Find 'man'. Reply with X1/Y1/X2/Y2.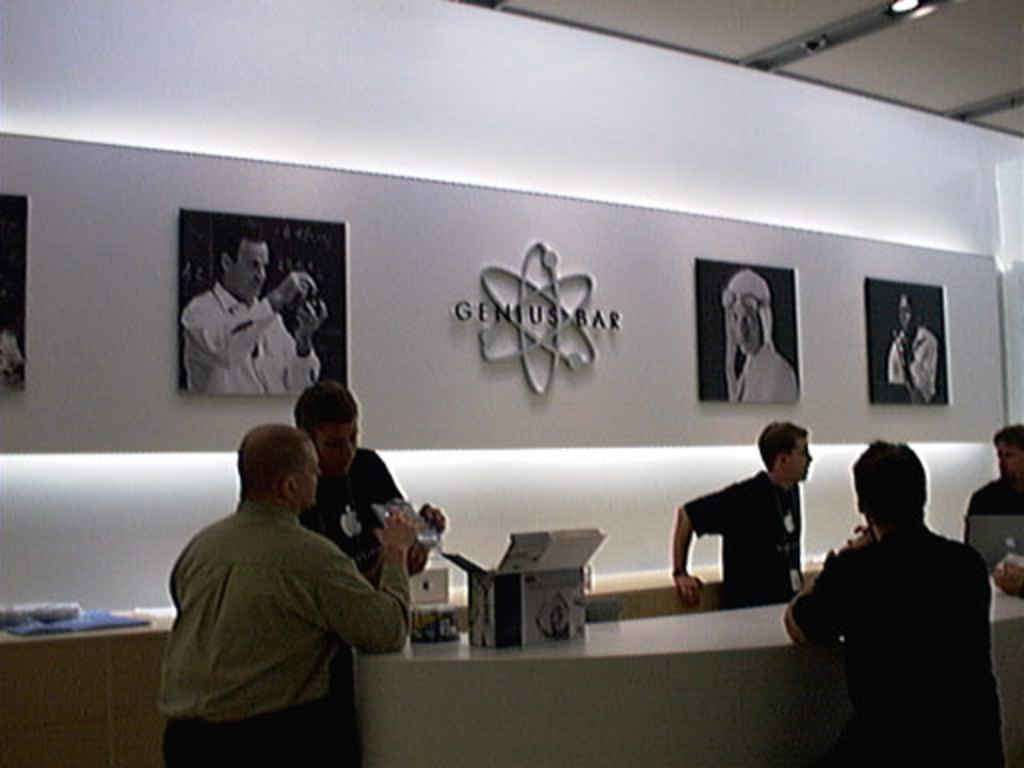
782/438/1002/766.
